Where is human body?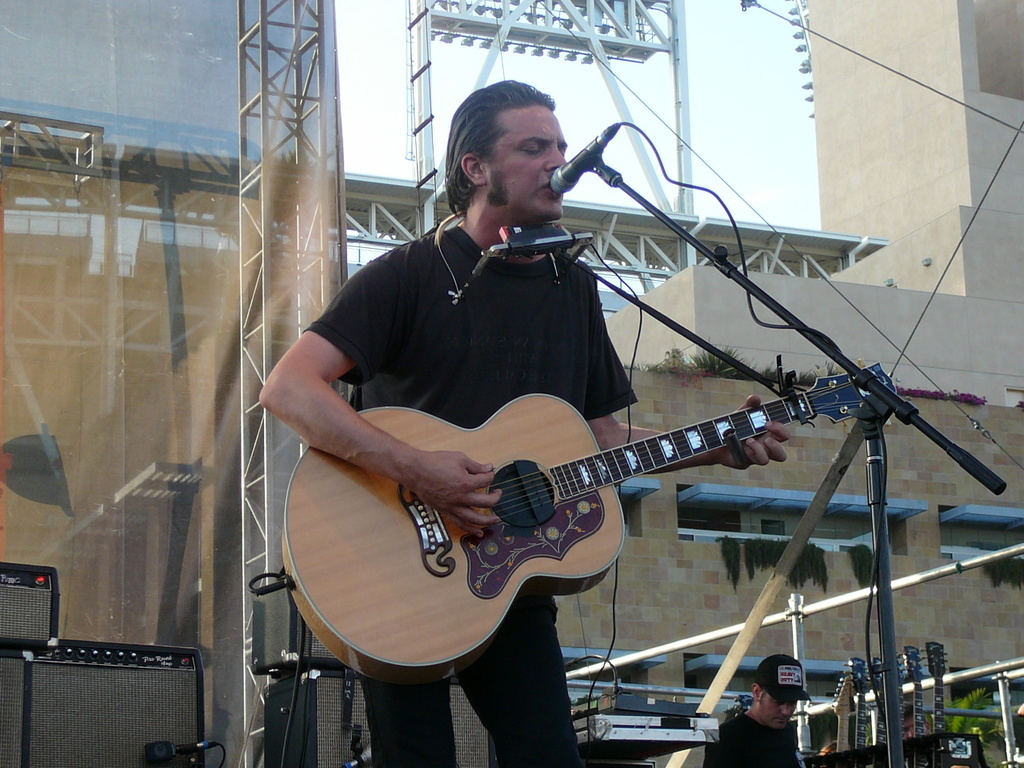
[left=267, top=165, right=904, bottom=767].
